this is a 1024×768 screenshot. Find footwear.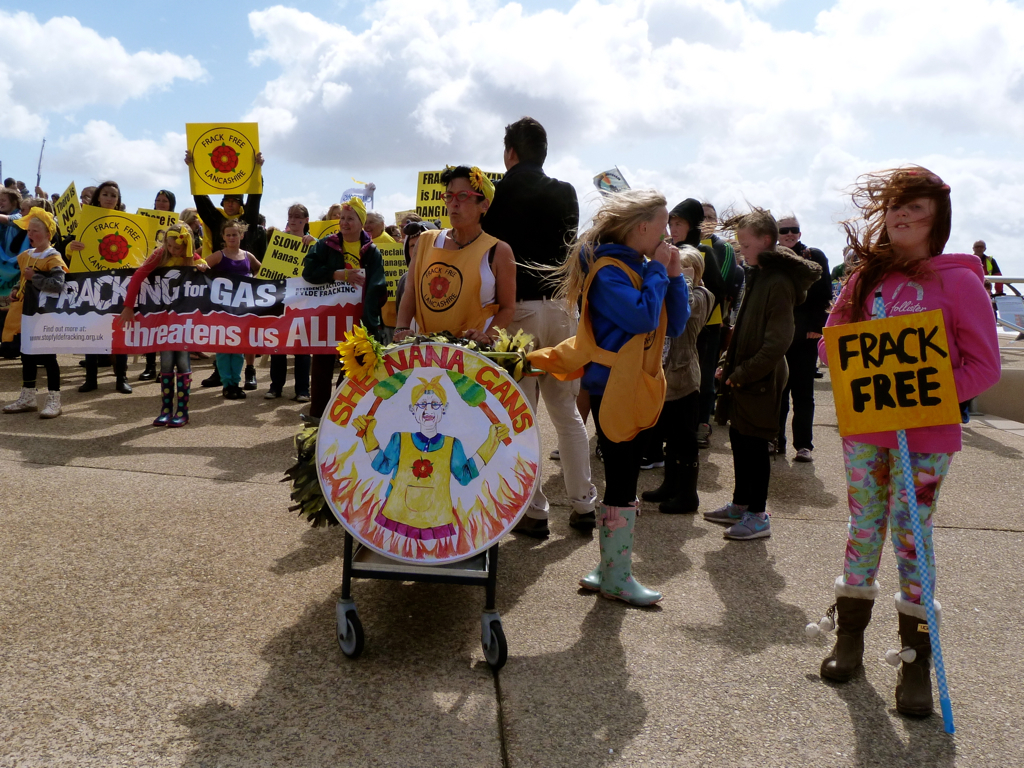
Bounding box: <bbox>642, 458, 671, 501</bbox>.
